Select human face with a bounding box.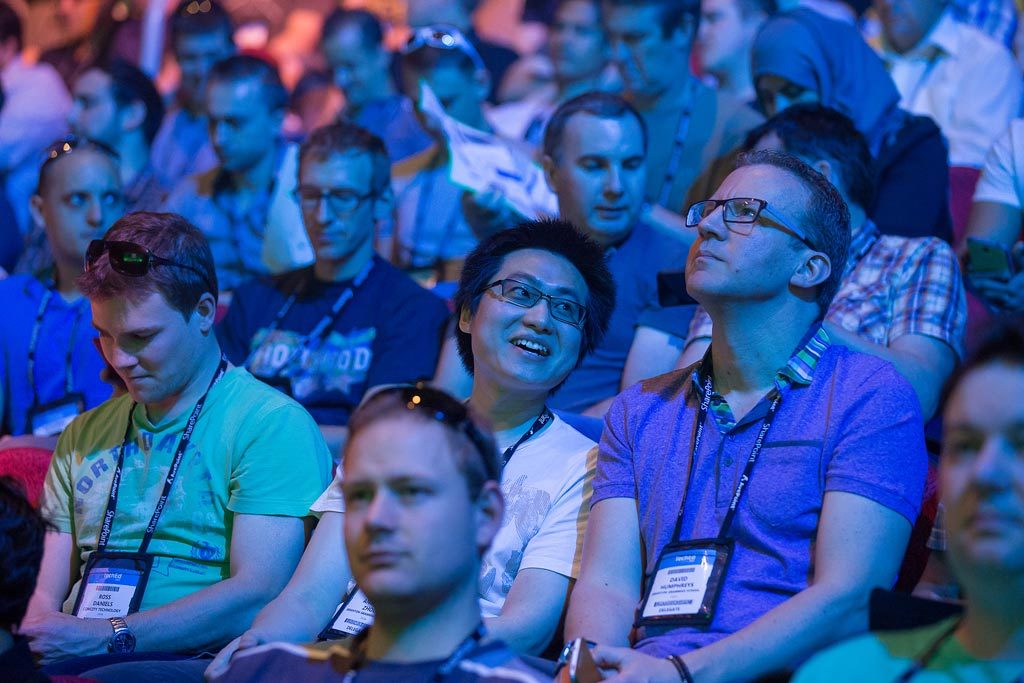
region(555, 119, 649, 237).
